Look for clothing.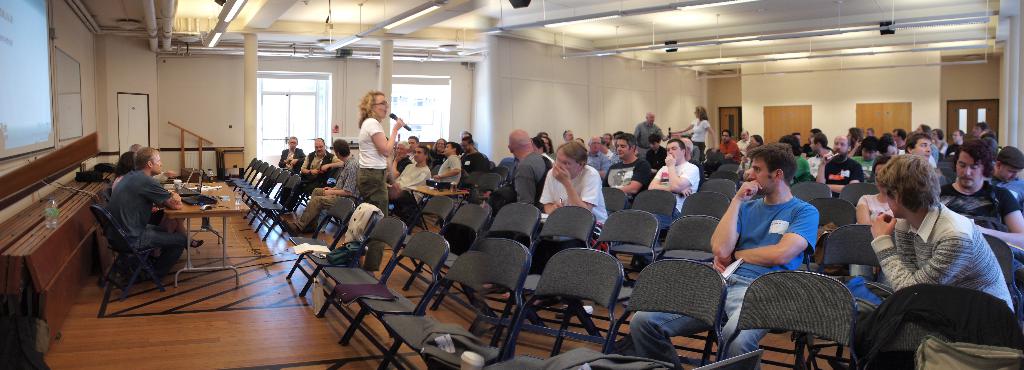
Found: bbox=(855, 170, 1005, 346).
